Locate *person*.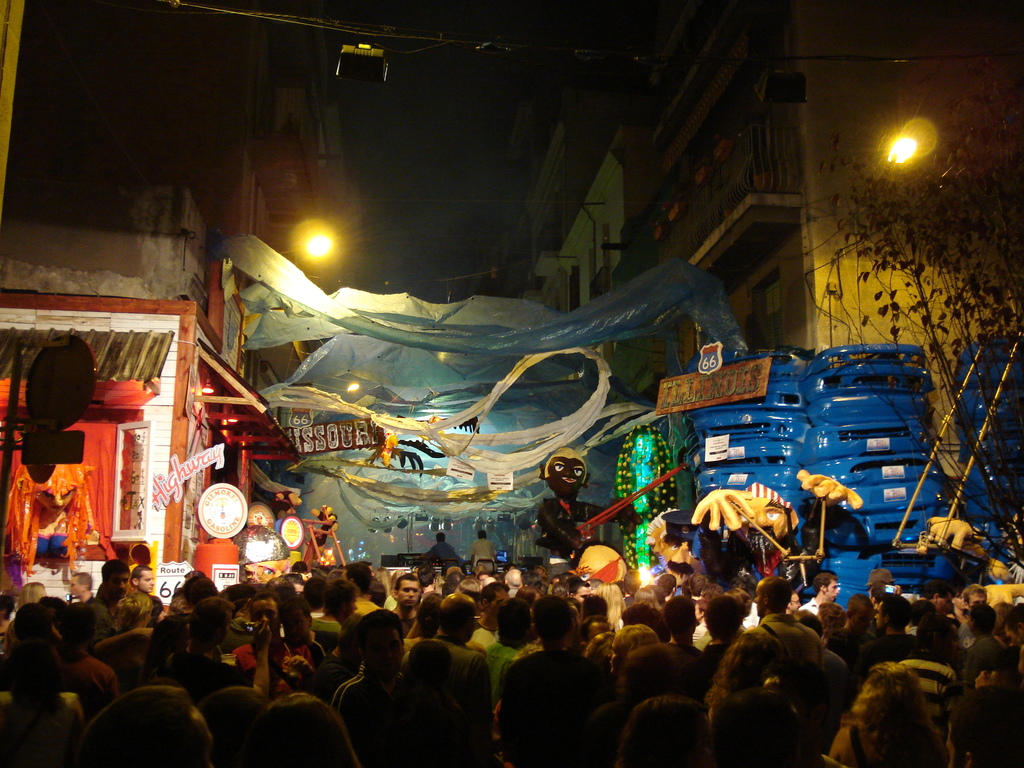
Bounding box: left=333, top=607, right=404, bottom=767.
